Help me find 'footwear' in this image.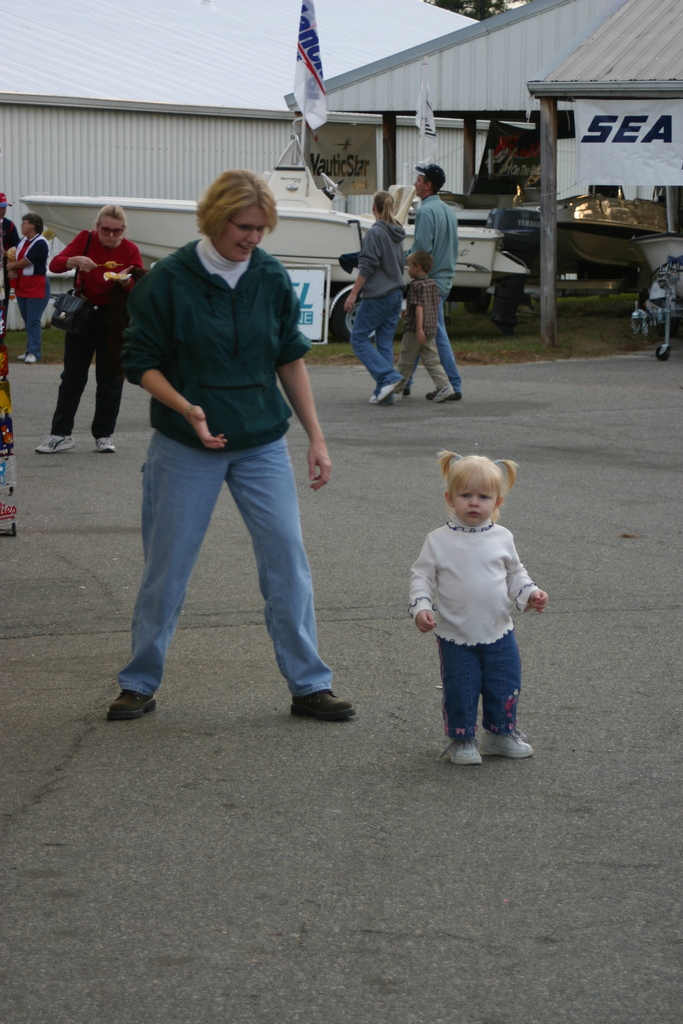
Found it: BBox(427, 380, 463, 401).
